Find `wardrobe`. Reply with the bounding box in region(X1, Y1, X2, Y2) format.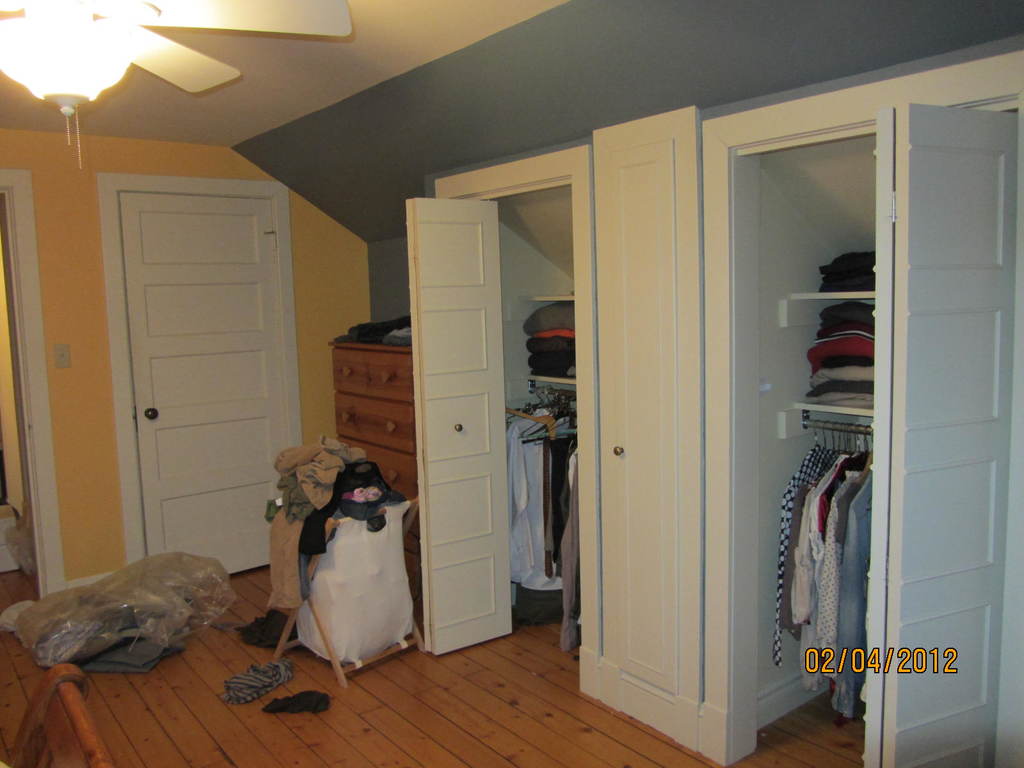
region(419, 35, 1023, 767).
